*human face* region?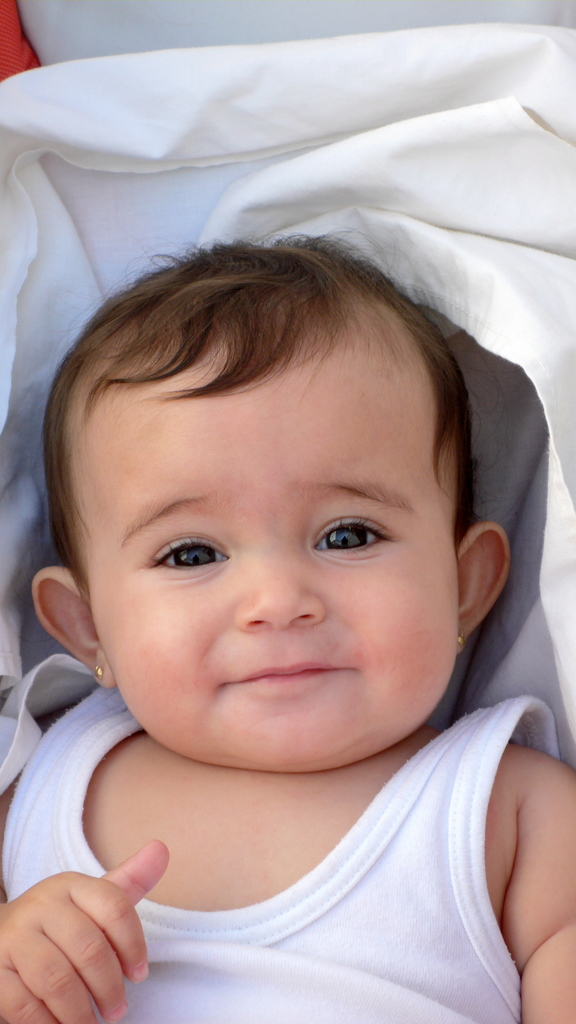
l=87, t=351, r=452, b=758
